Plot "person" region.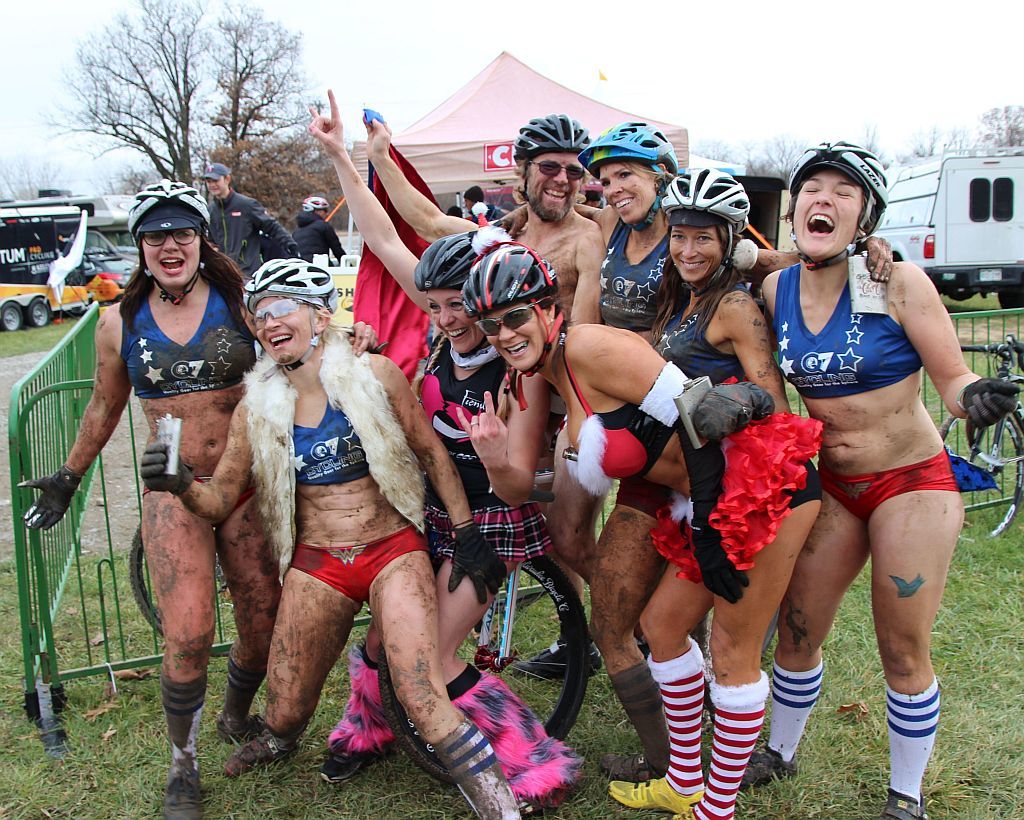
Plotted at [281, 192, 353, 266].
